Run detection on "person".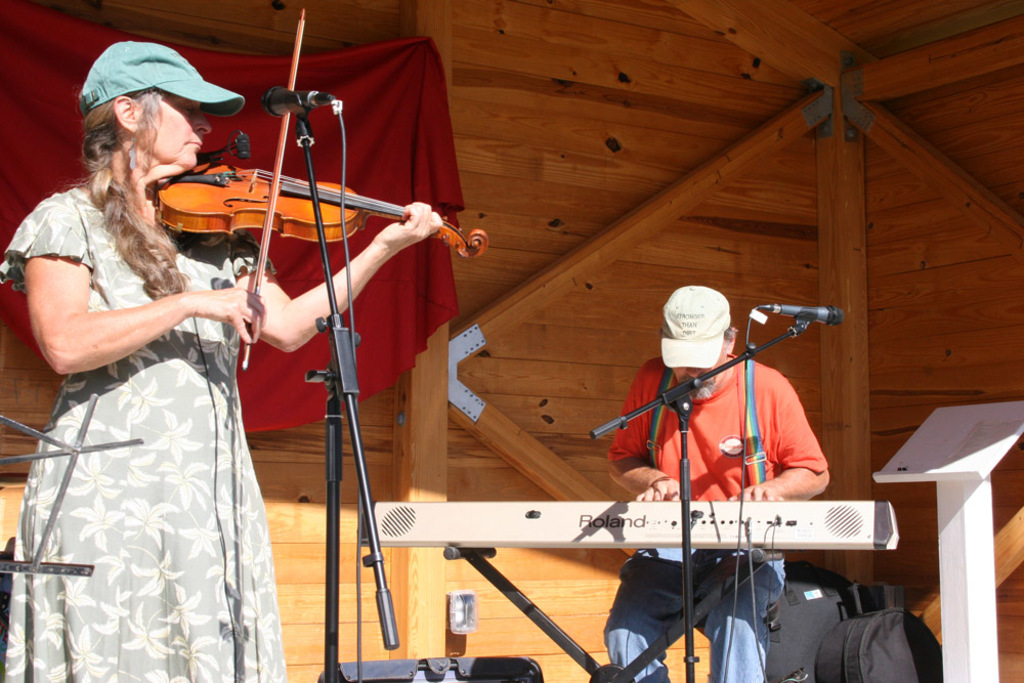
Result: <region>0, 38, 455, 682</region>.
